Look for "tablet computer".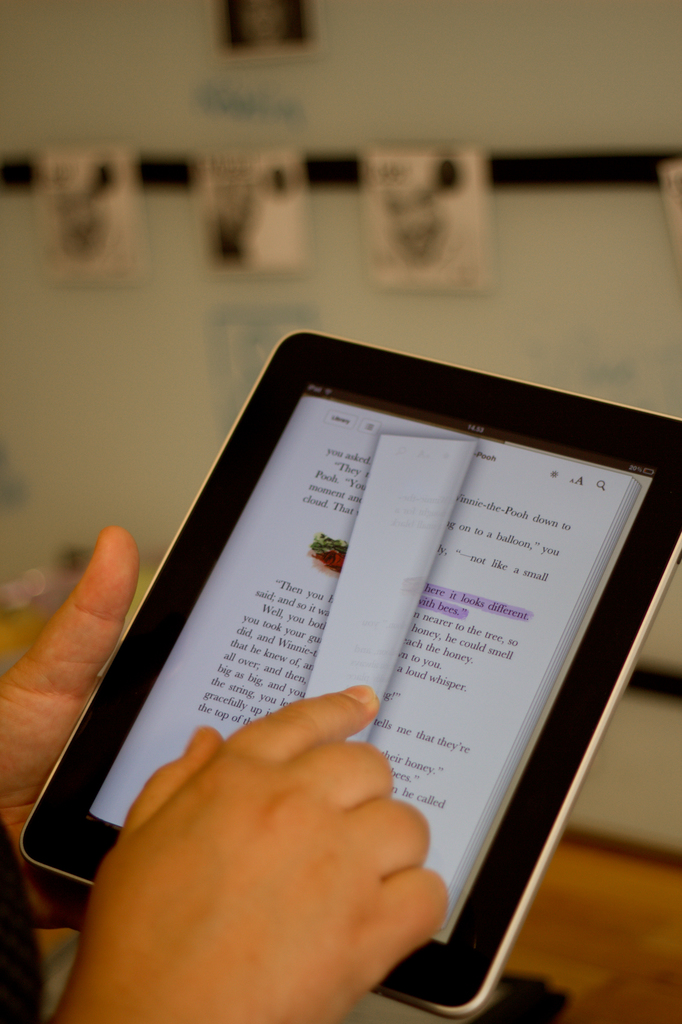
Found: Rect(20, 326, 681, 1021).
